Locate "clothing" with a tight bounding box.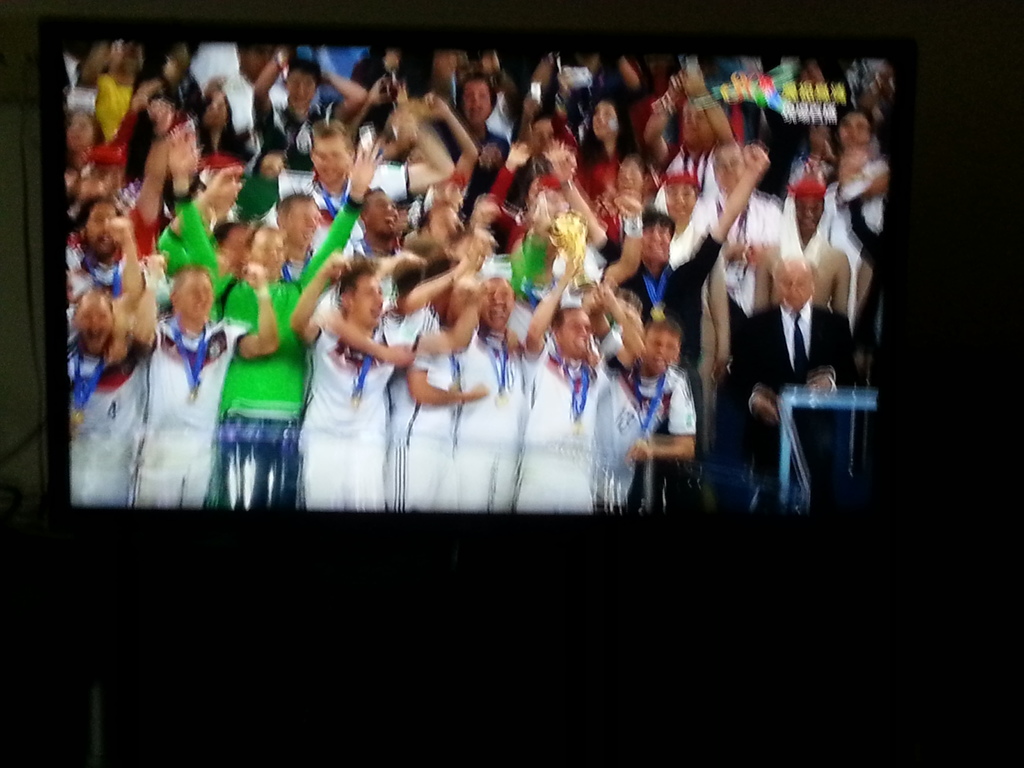
Rect(70, 309, 159, 515).
